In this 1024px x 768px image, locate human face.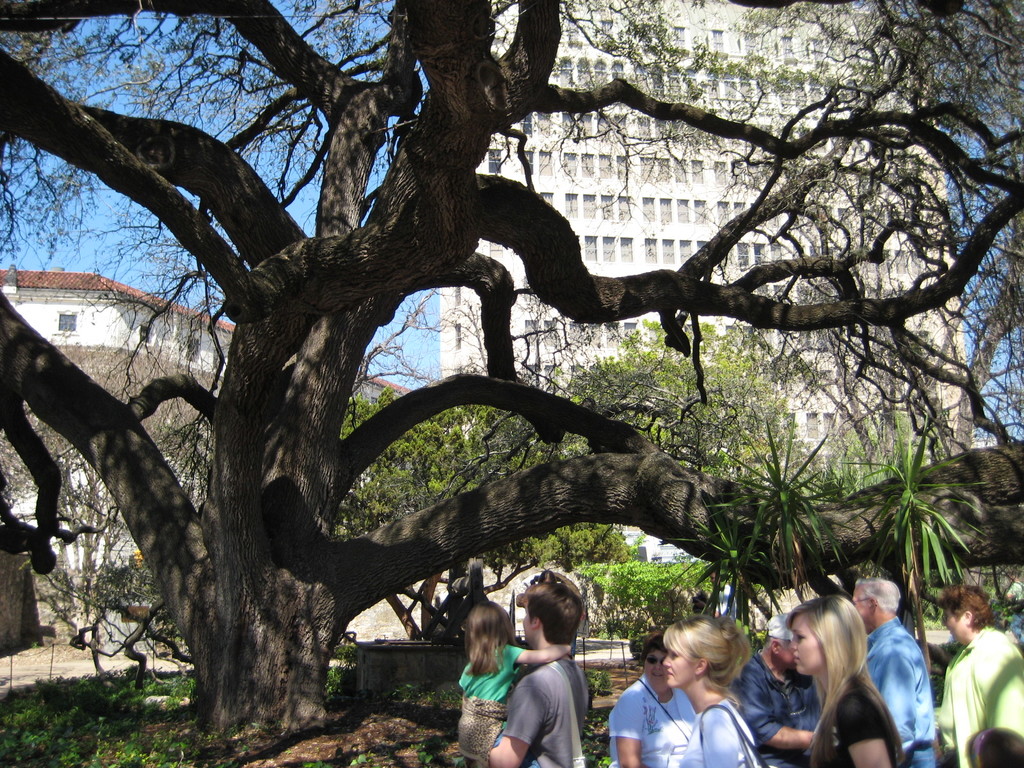
Bounding box: detection(849, 584, 890, 628).
